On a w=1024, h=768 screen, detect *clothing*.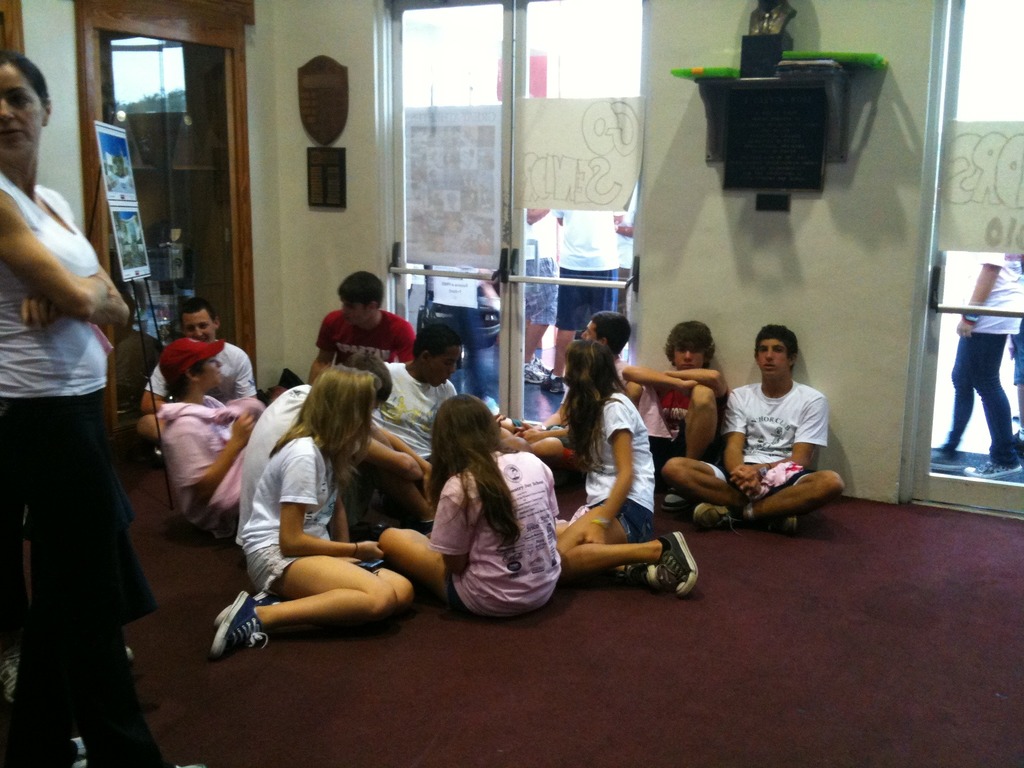
bbox(580, 385, 659, 543).
